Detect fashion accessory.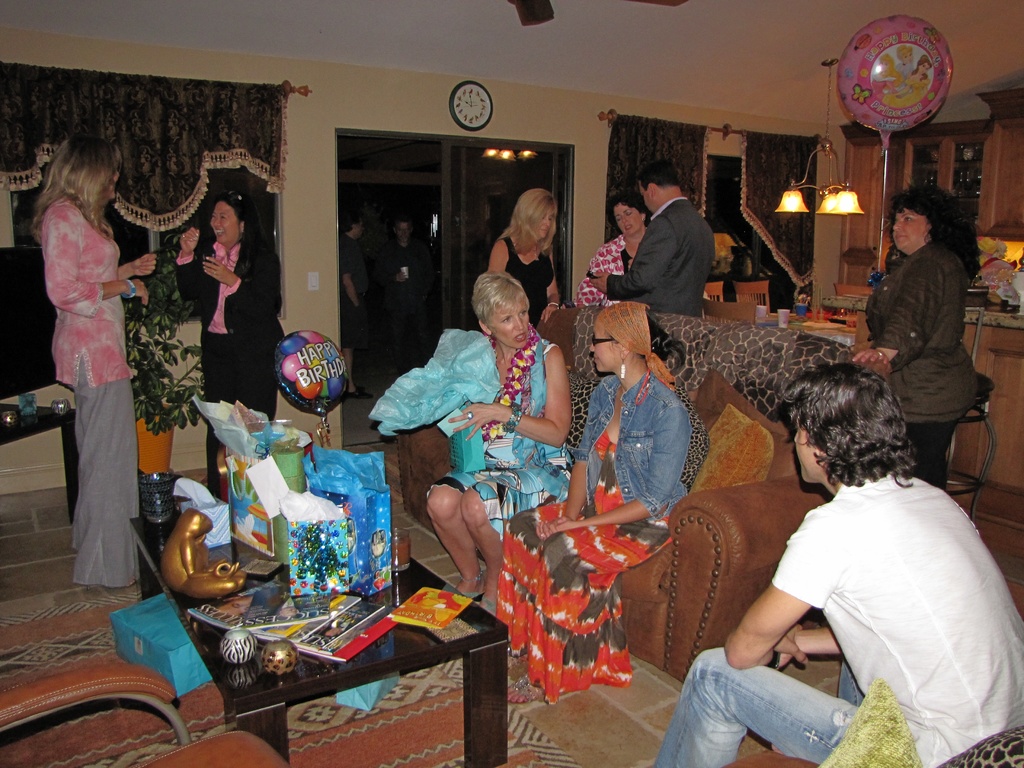
Detected at [121, 276, 137, 300].
